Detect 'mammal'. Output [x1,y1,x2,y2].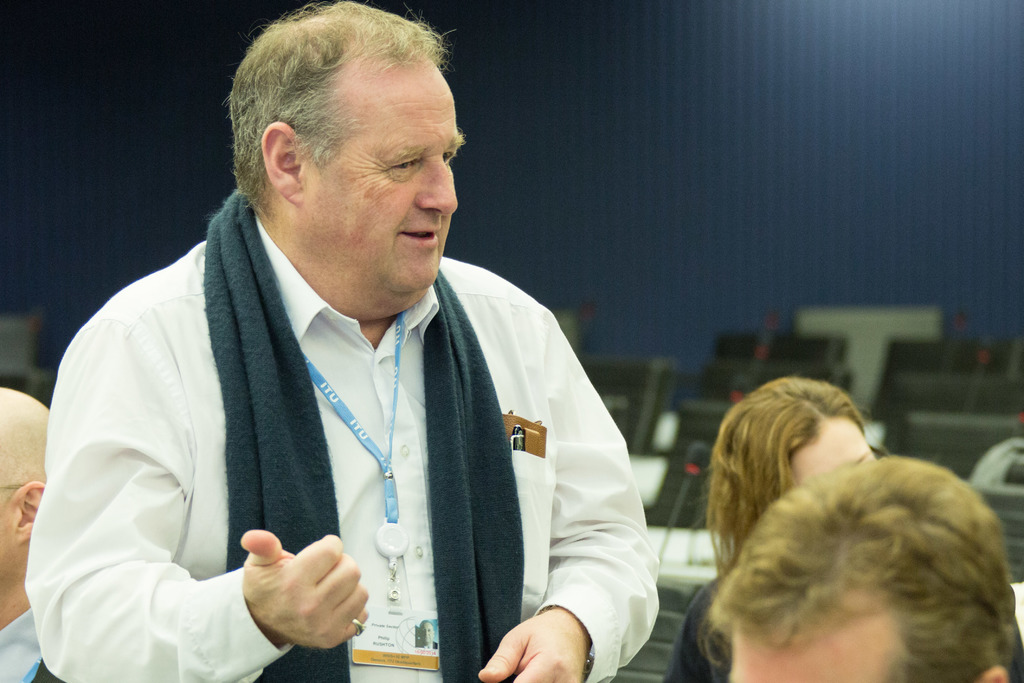
[0,382,64,682].
